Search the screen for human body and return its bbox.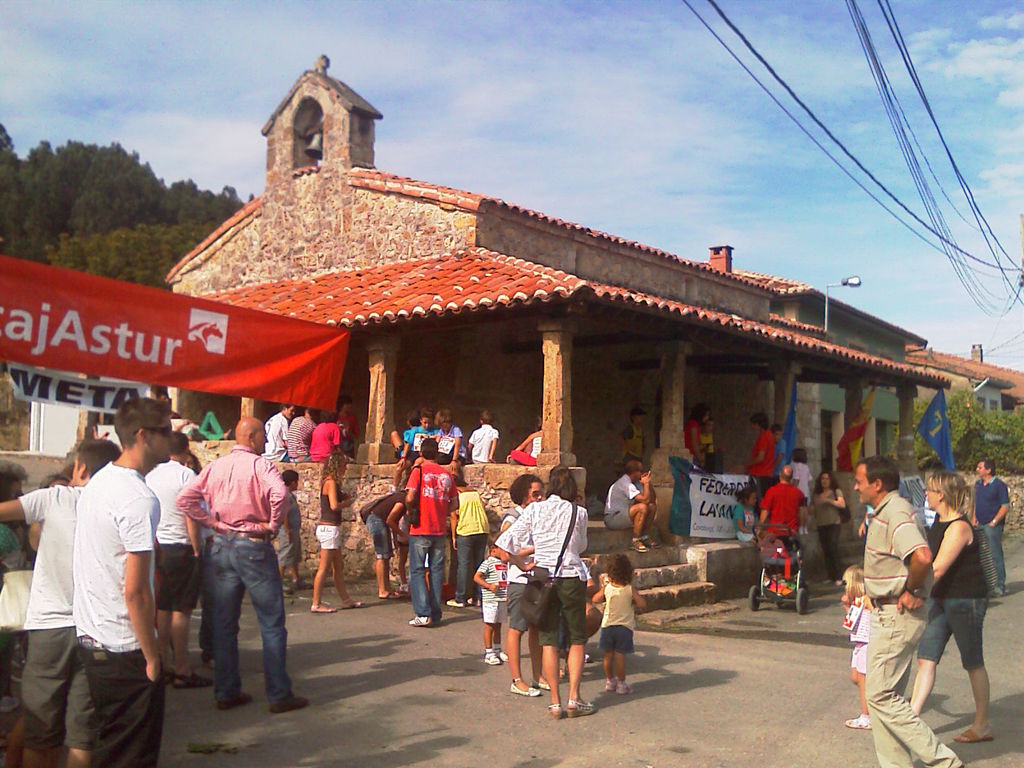
Found: <region>602, 468, 661, 552</region>.
